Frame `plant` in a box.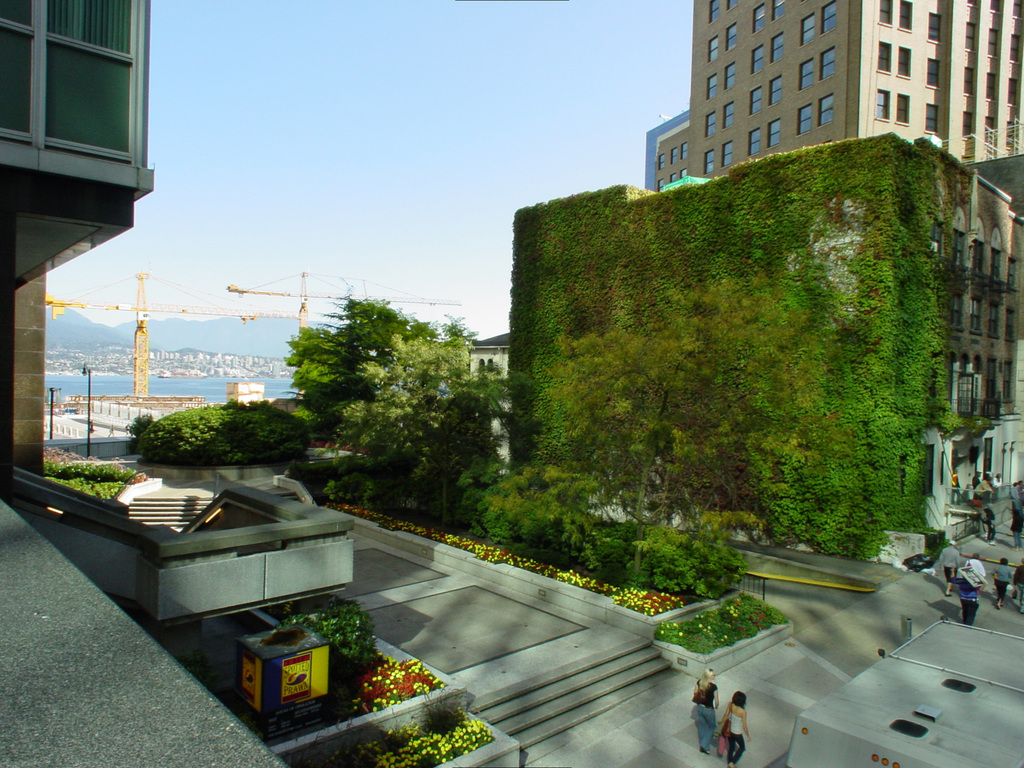
pyautogui.locateOnScreen(557, 466, 618, 575).
